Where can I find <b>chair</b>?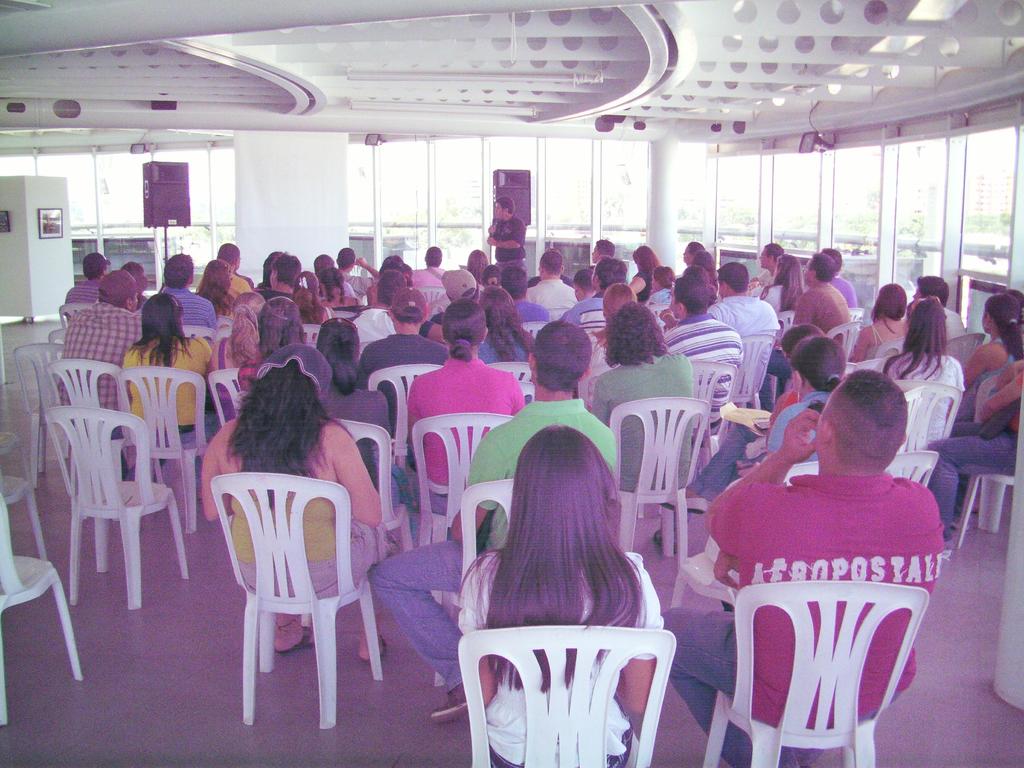
You can find it at [0, 470, 49, 559].
